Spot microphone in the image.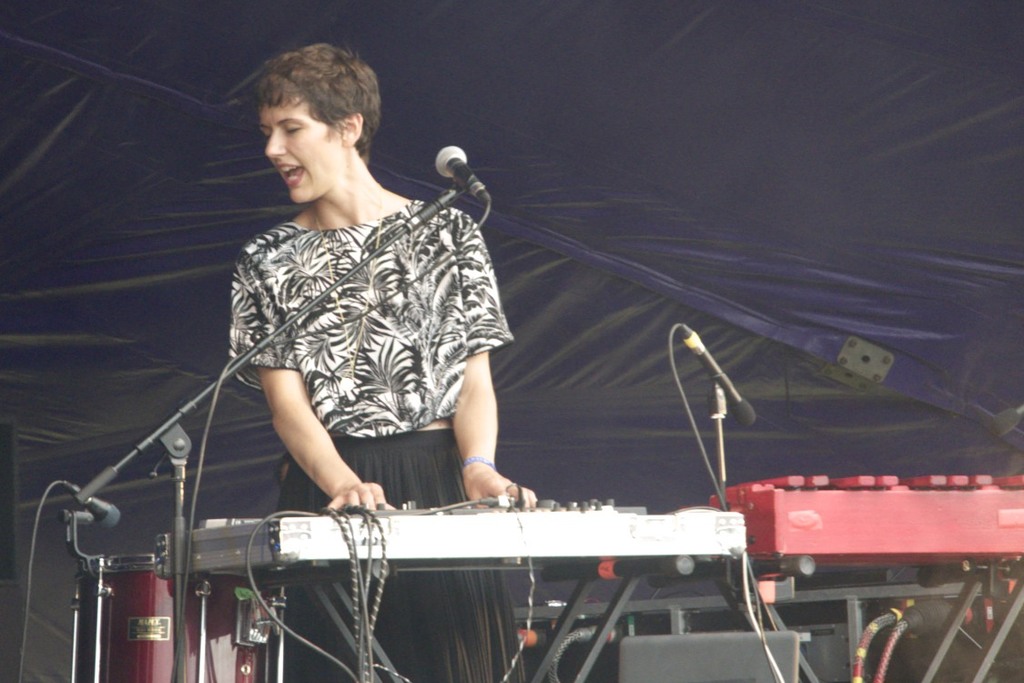
microphone found at locate(59, 482, 117, 526).
